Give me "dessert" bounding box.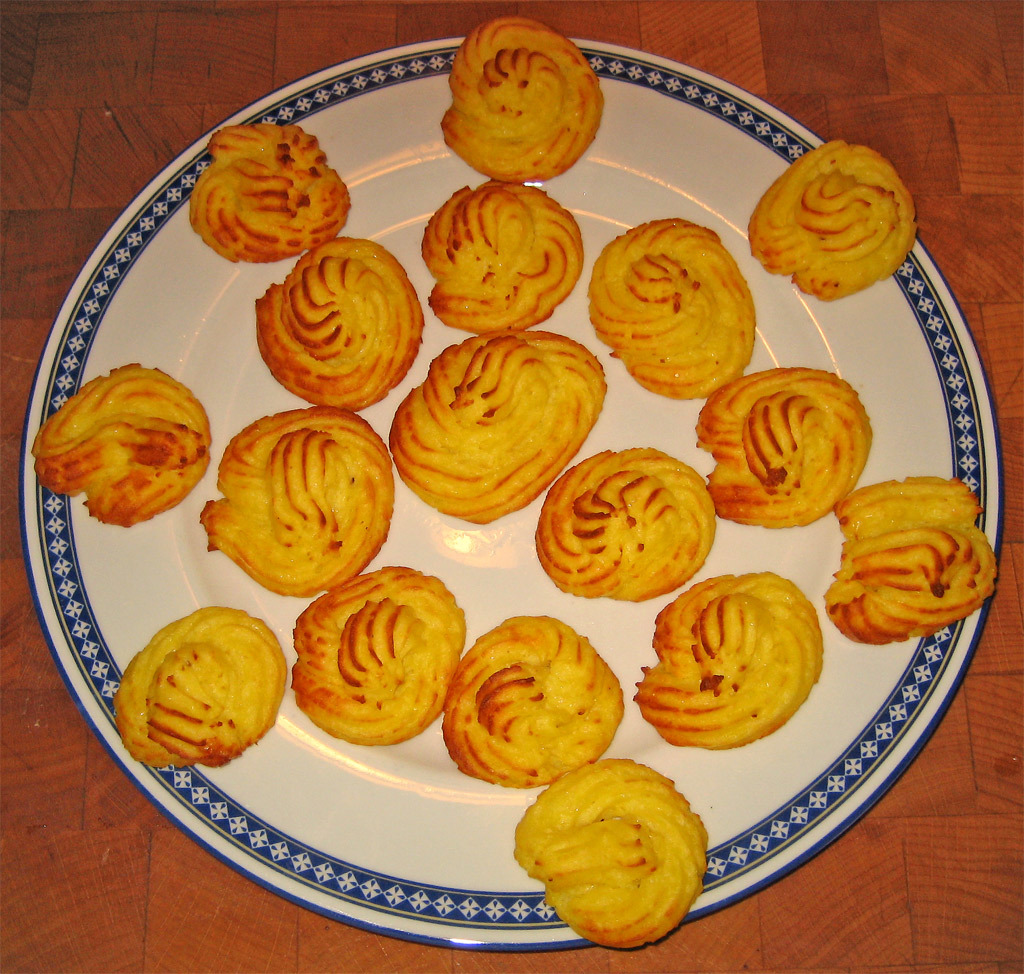
{"x1": 584, "y1": 223, "x2": 761, "y2": 388}.
